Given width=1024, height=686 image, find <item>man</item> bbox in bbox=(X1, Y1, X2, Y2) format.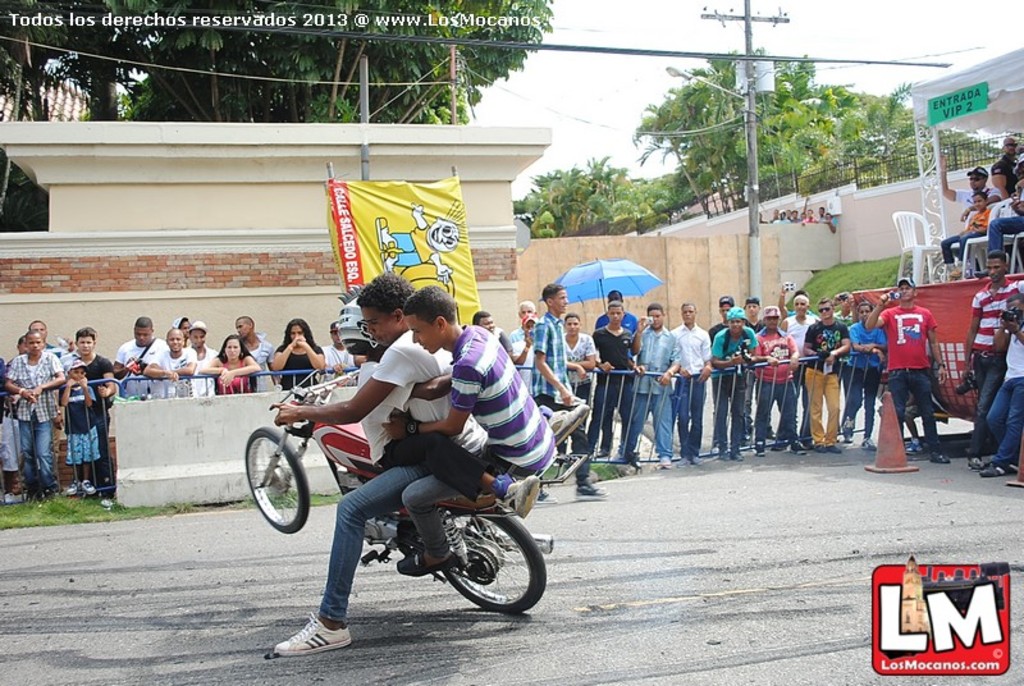
bbox=(507, 305, 541, 372).
